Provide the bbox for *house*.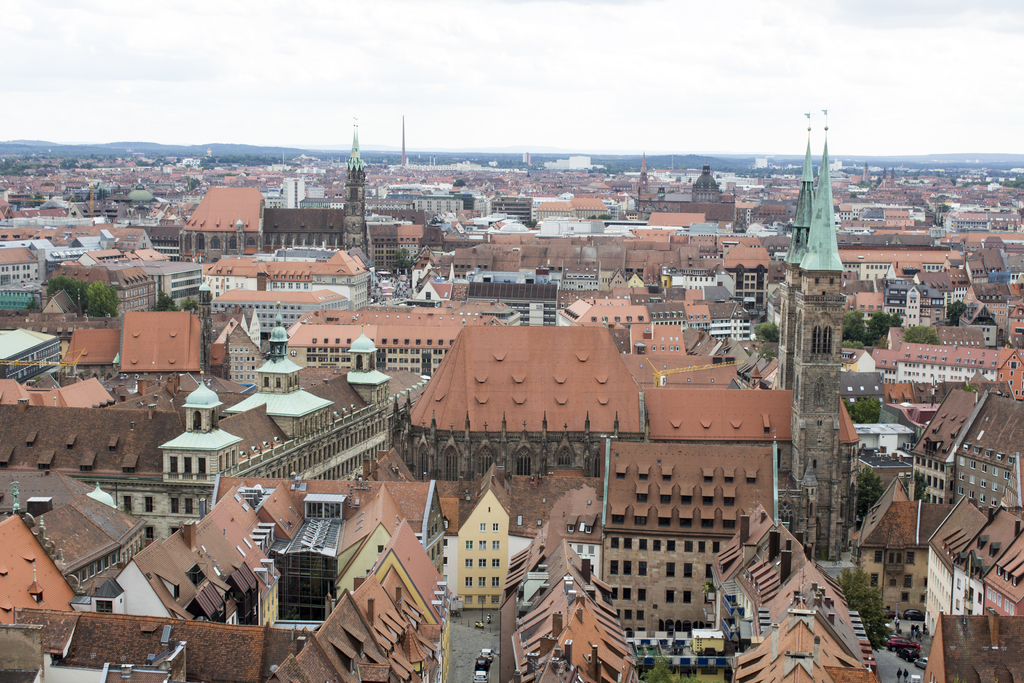
locate(885, 343, 1023, 440).
